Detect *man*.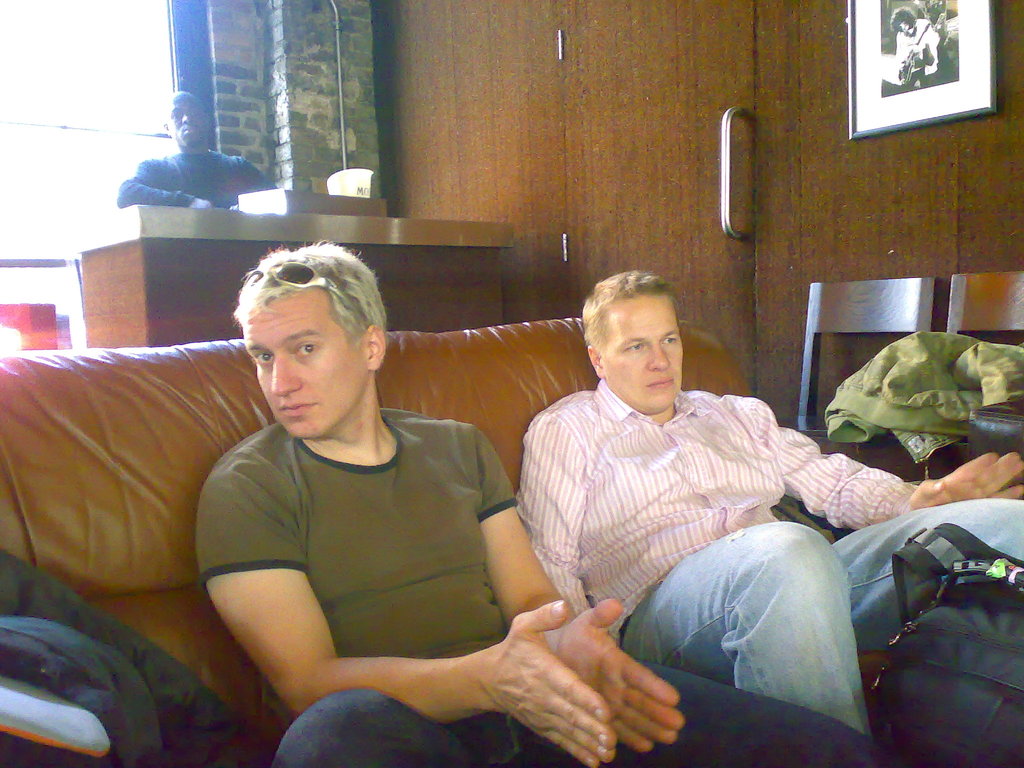
Detected at [x1=196, y1=239, x2=899, y2=767].
